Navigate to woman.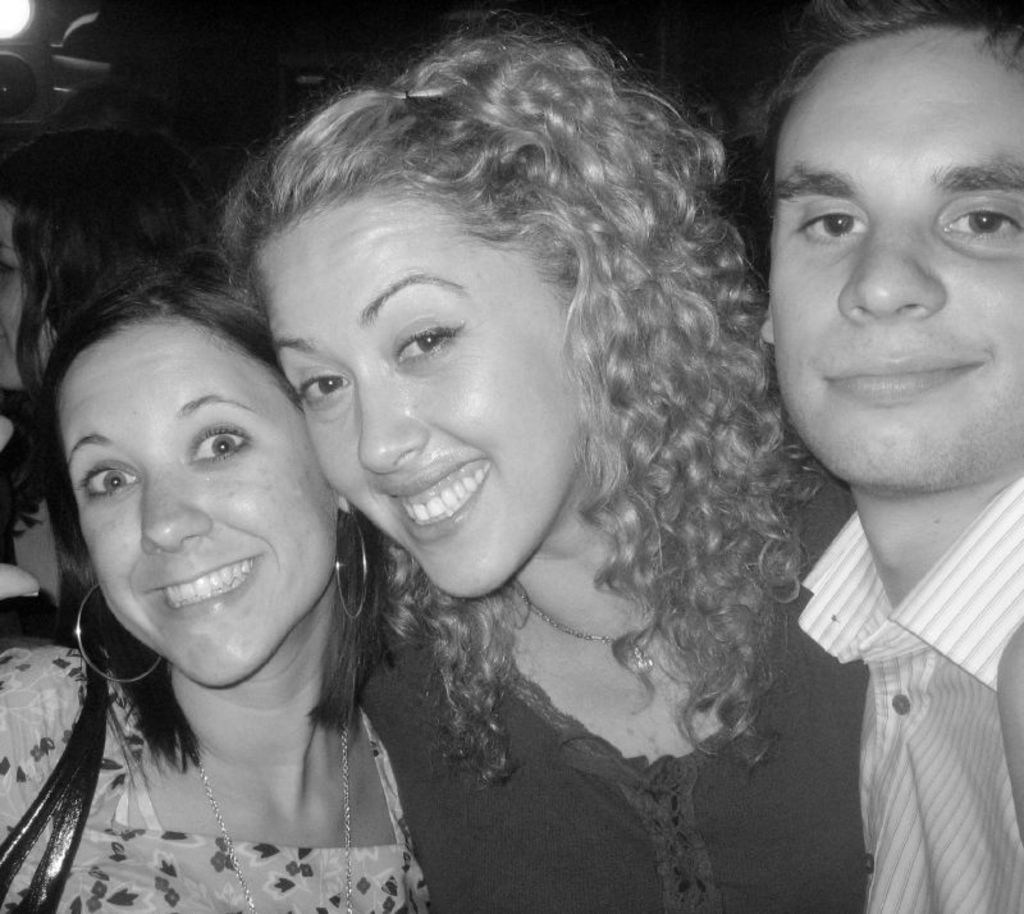
Navigation target: (x1=210, y1=6, x2=874, y2=913).
